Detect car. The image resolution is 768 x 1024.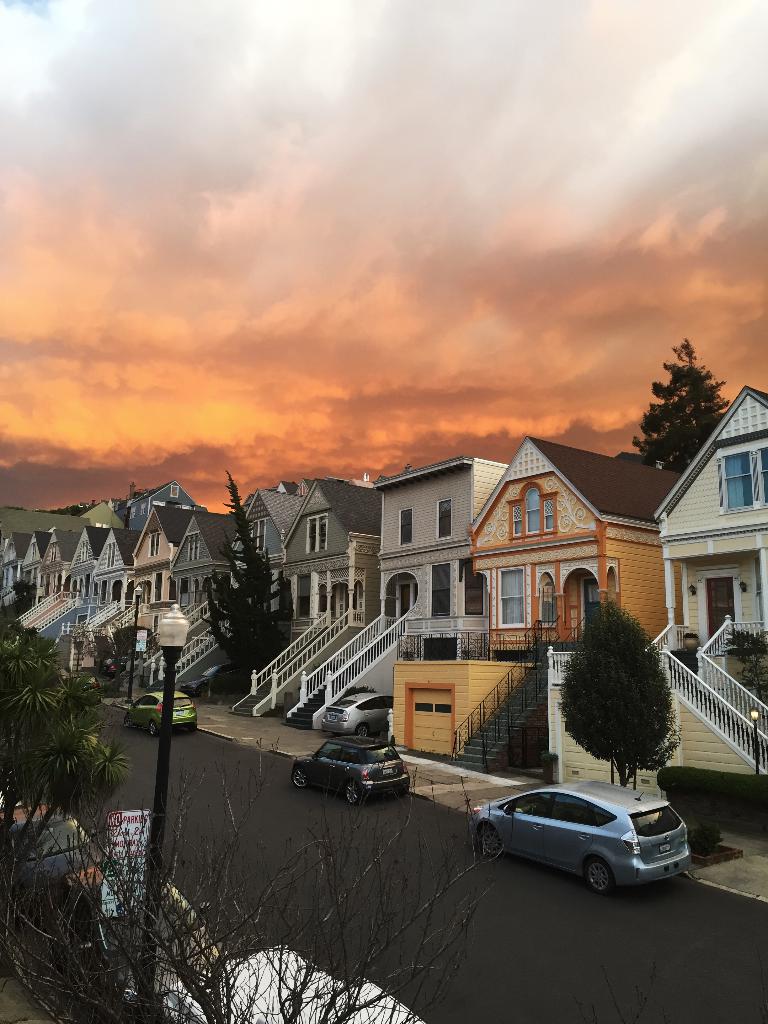
289, 736, 408, 808.
